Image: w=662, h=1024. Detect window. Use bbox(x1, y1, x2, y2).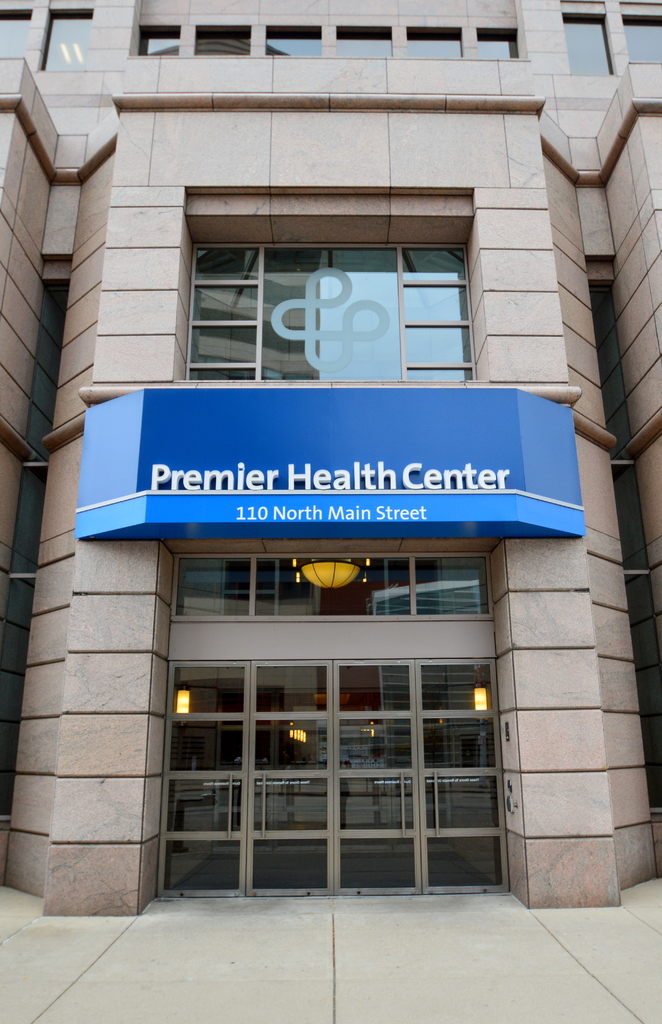
bbox(335, 36, 394, 61).
